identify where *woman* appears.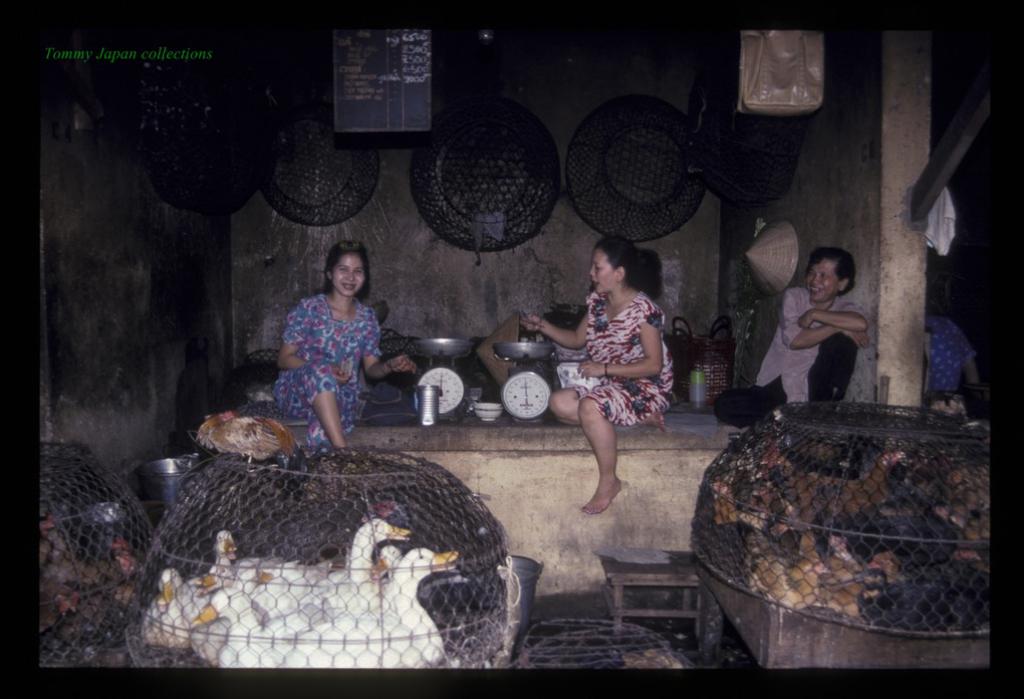
Appears at select_region(717, 246, 868, 428).
